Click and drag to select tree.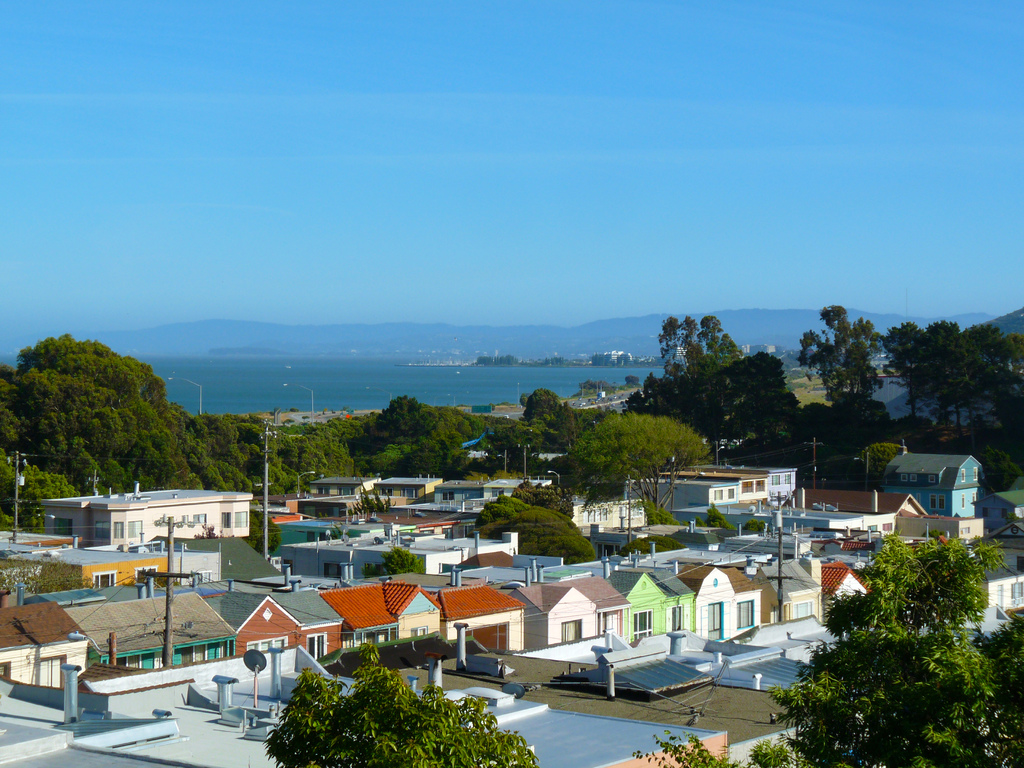
Selection: Rect(916, 320, 964, 426).
